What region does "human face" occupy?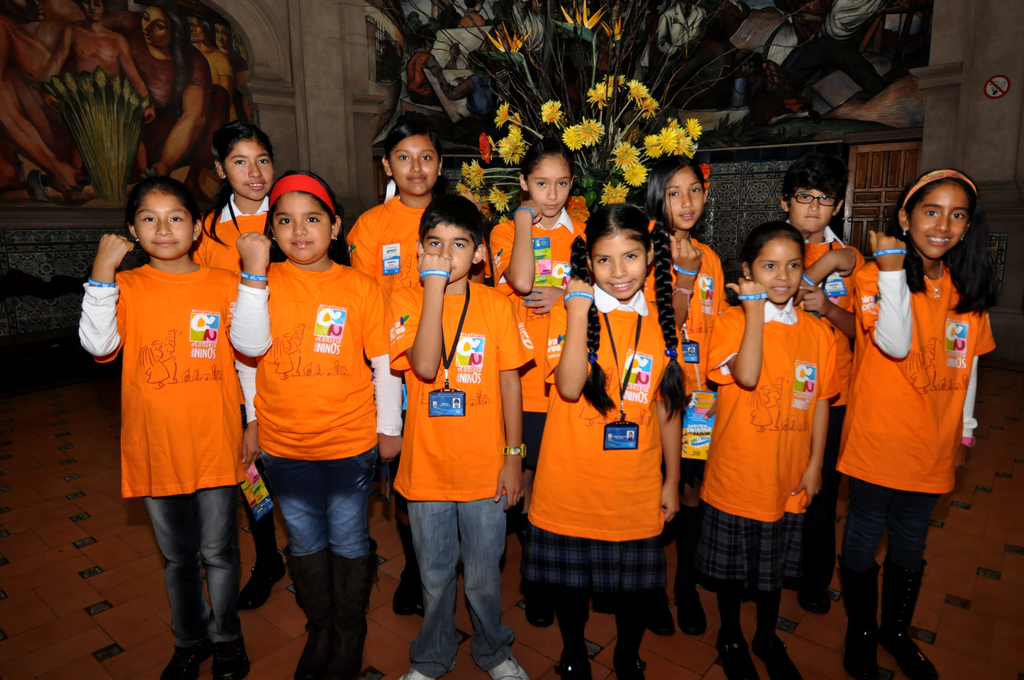
BBox(421, 219, 477, 282).
